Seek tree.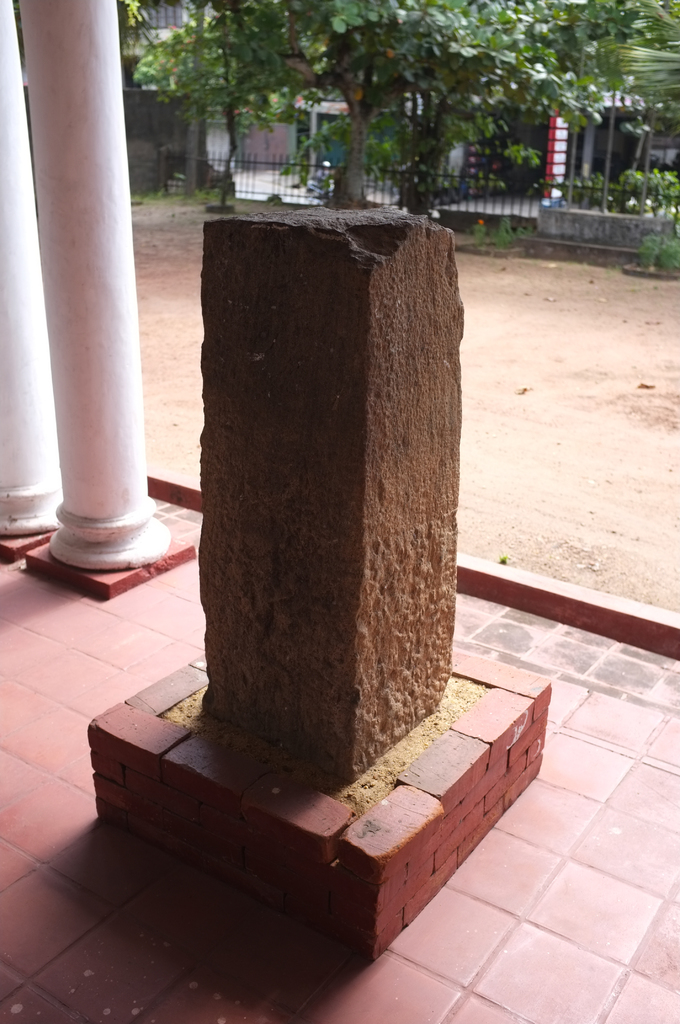
608,0,679,145.
